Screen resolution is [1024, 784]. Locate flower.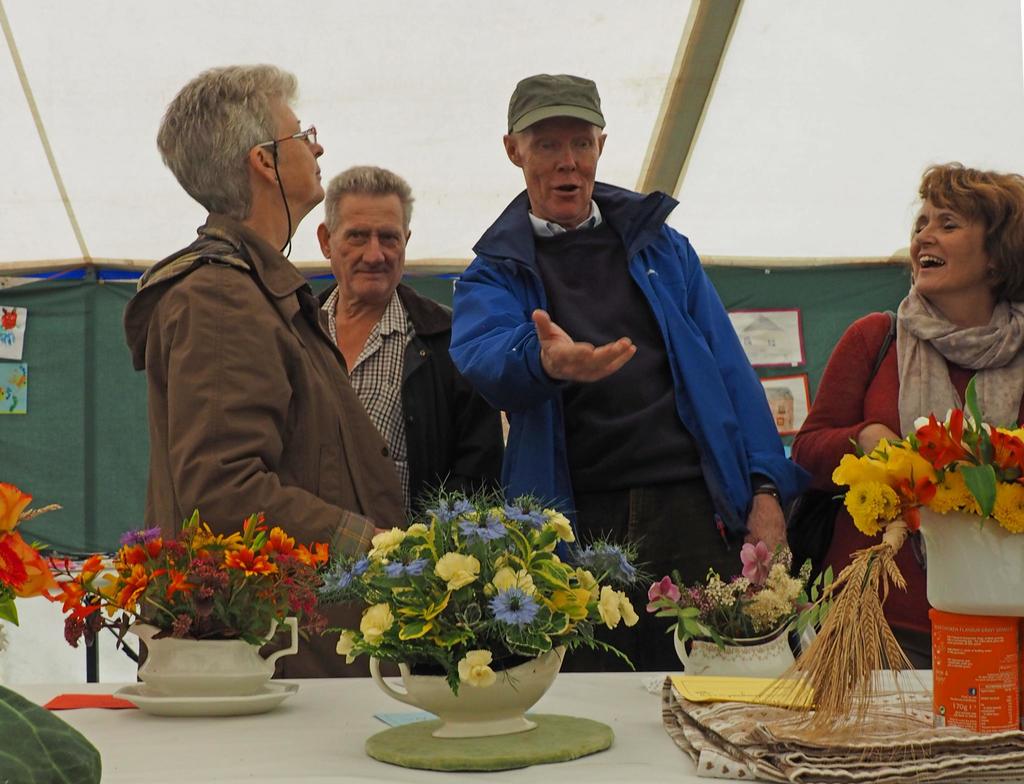
[x1=559, y1=562, x2=588, y2=628].
